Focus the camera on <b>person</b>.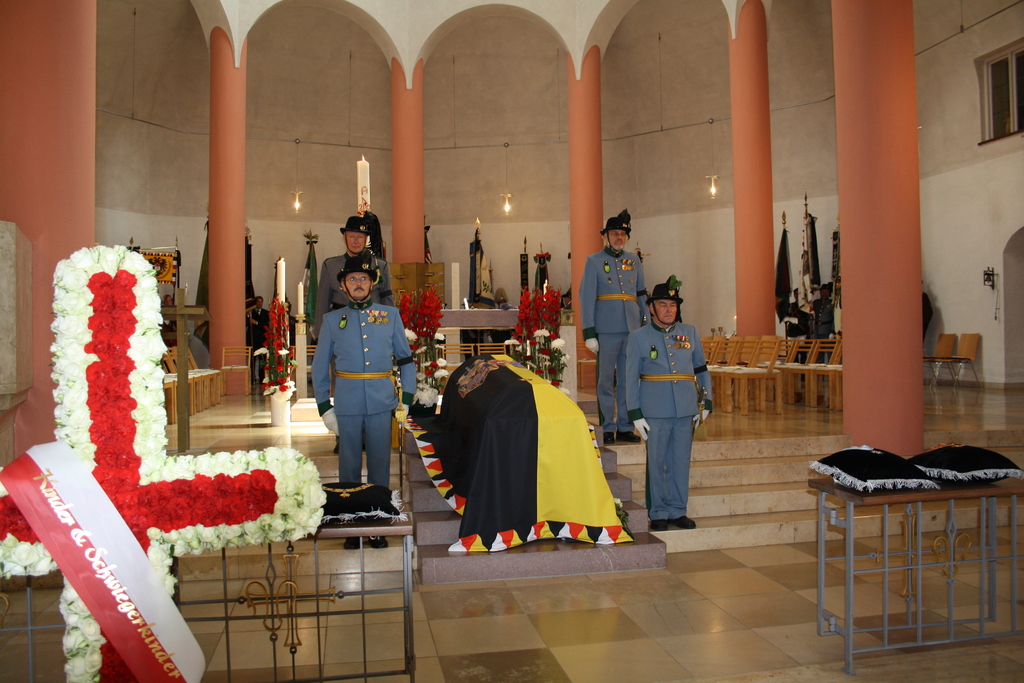
Focus region: bbox=(308, 258, 419, 550).
